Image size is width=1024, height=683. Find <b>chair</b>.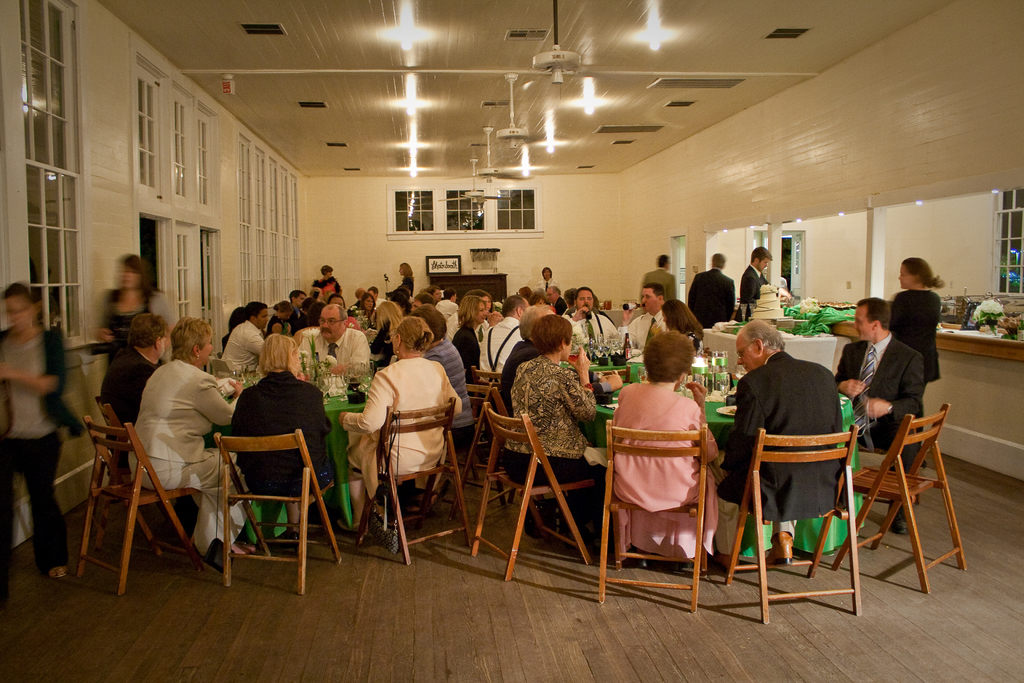
bbox(470, 399, 604, 582).
